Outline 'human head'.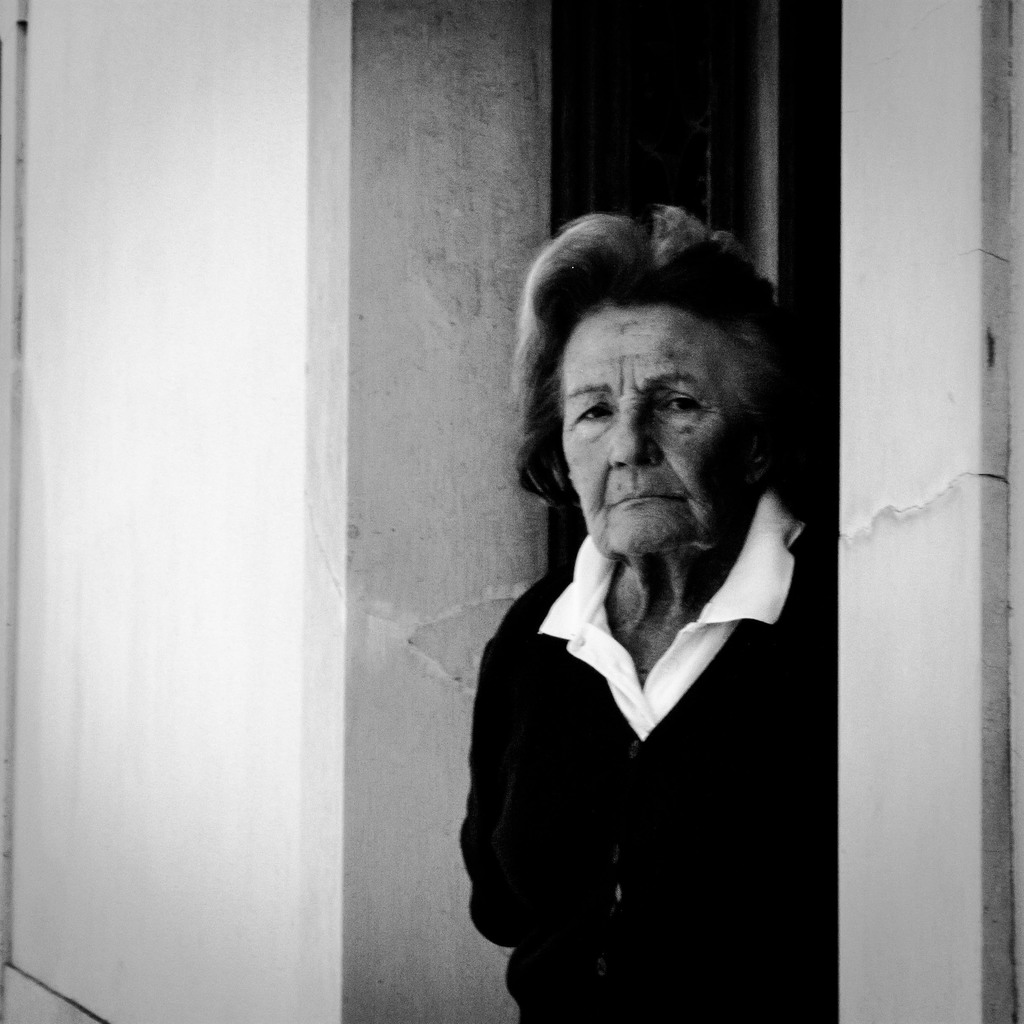
Outline: <region>543, 211, 767, 543</region>.
